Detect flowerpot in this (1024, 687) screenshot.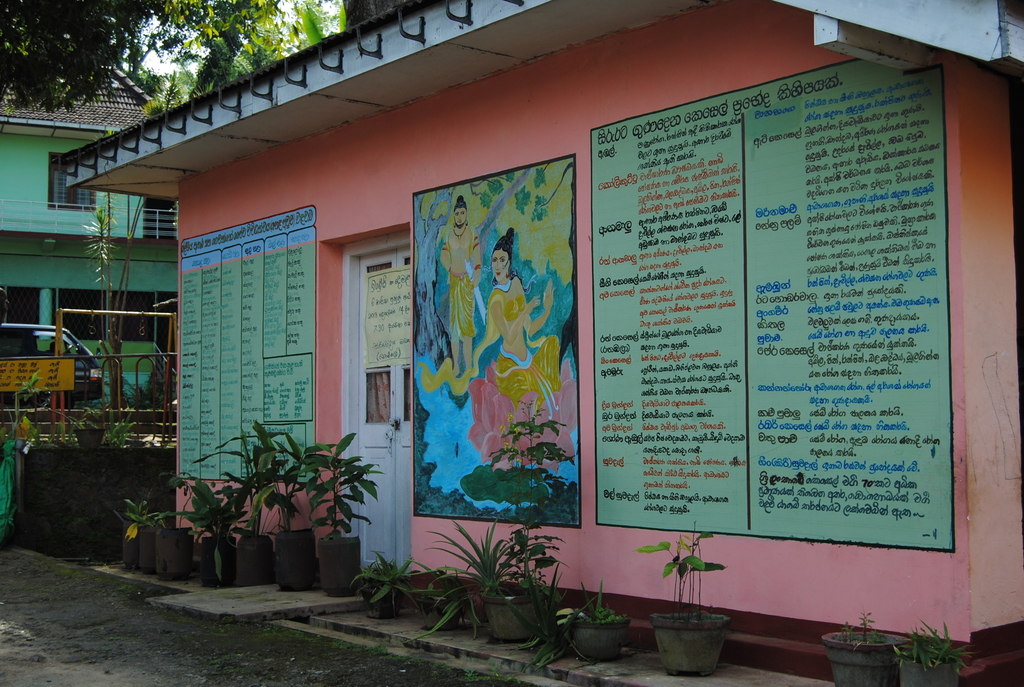
Detection: rect(320, 533, 358, 596).
